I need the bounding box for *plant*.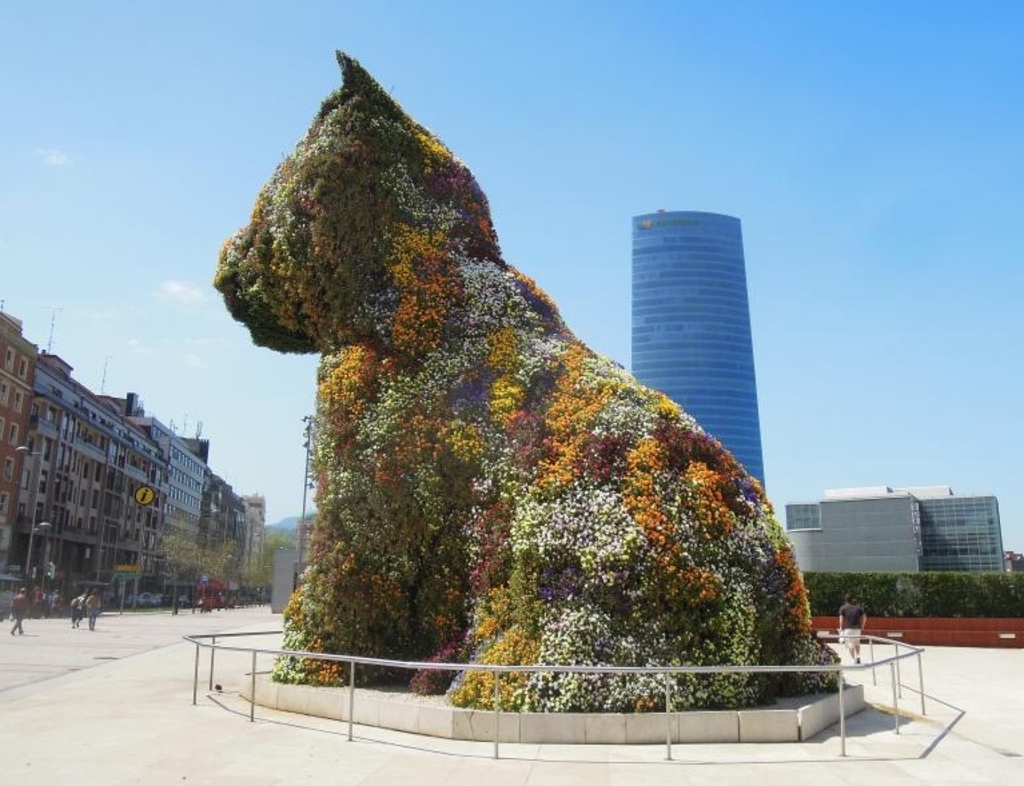
Here it is: l=449, t=627, r=533, b=711.
